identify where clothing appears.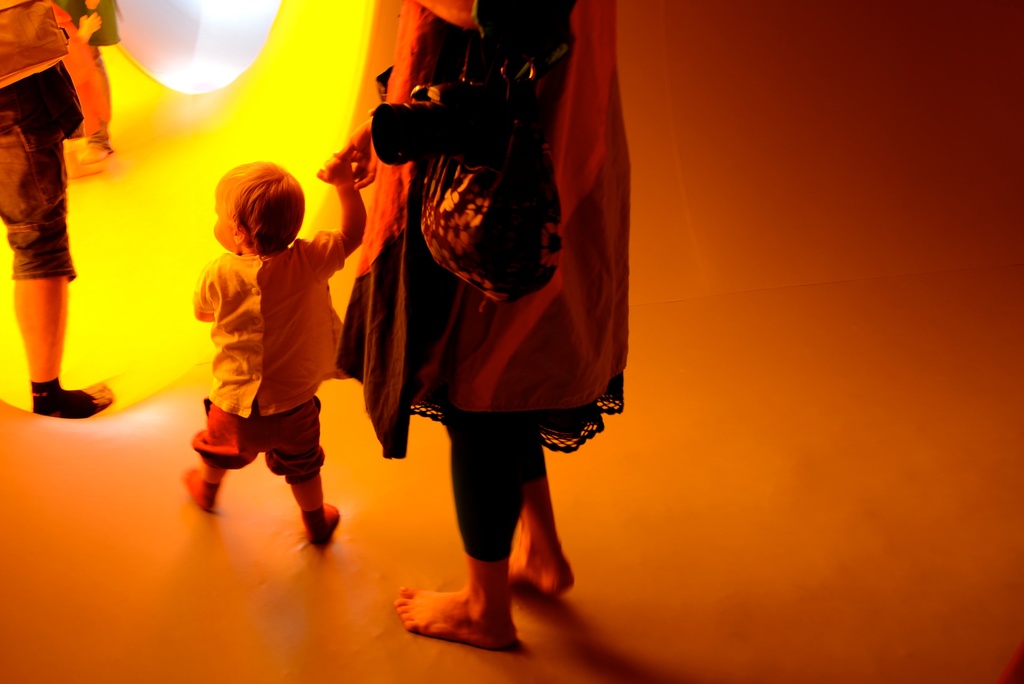
Appears at Rect(0, 0, 84, 291).
